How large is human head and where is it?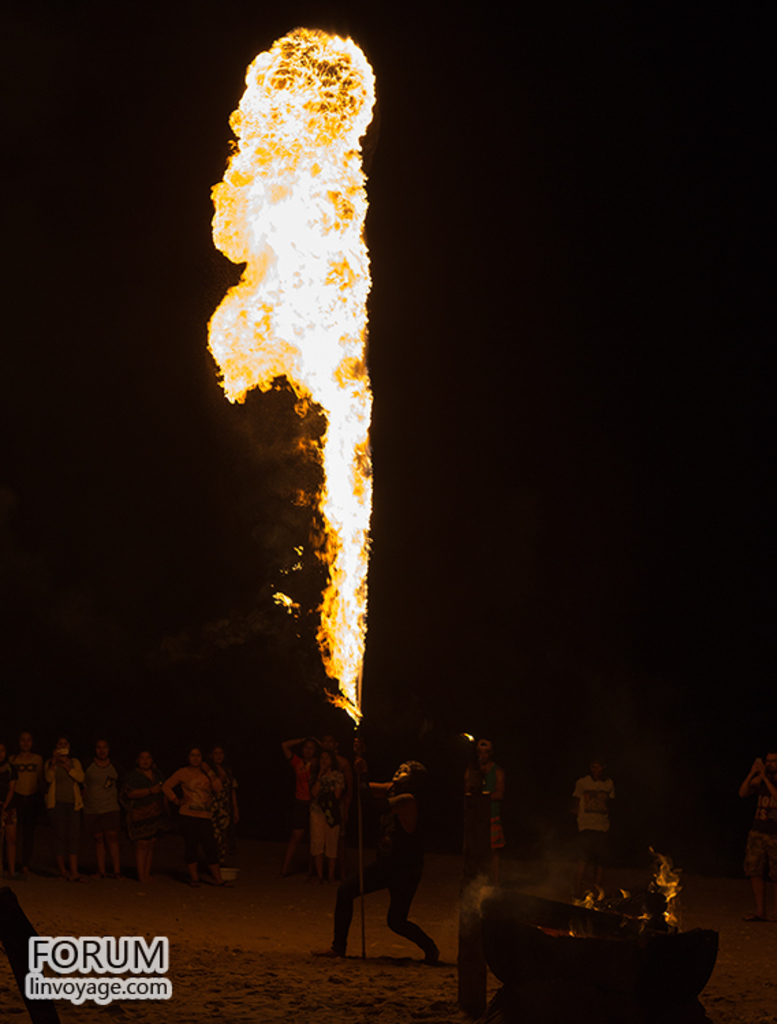
Bounding box: (x1=392, y1=758, x2=425, y2=786).
